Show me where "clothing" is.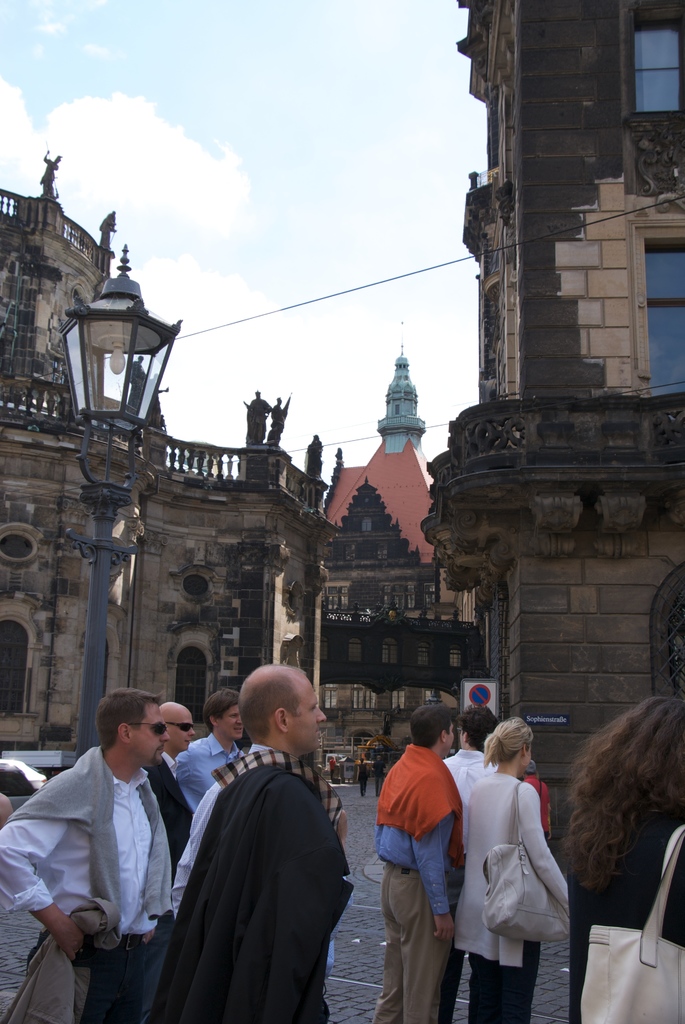
"clothing" is at bbox(148, 753, 199, 874).
